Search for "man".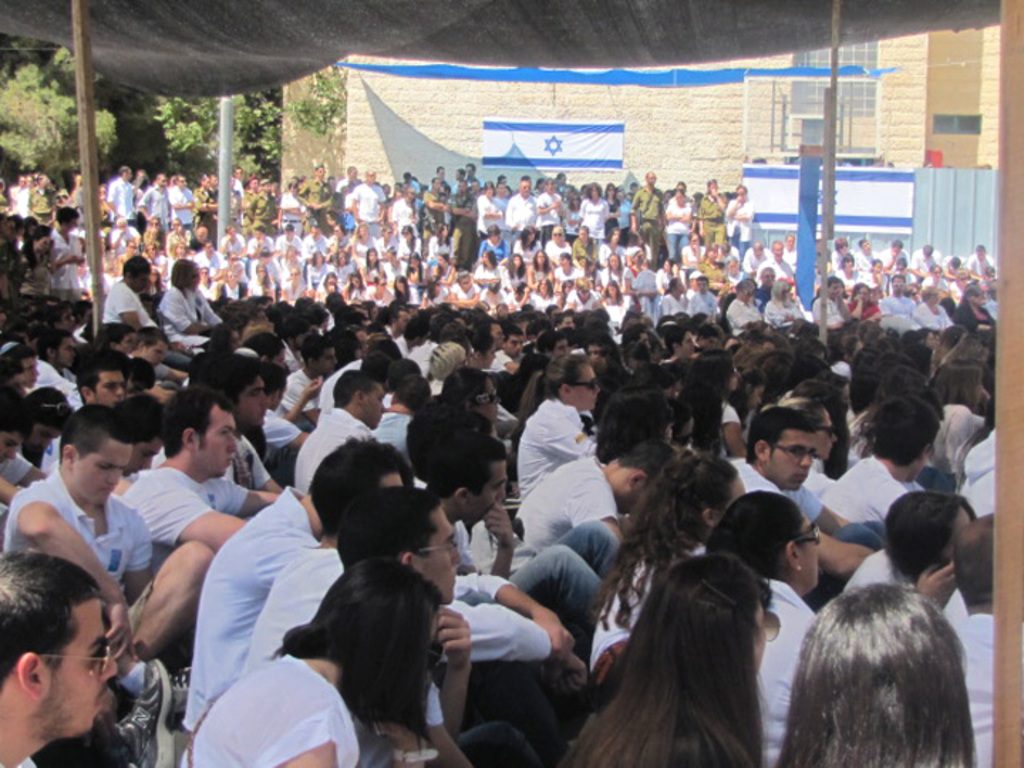
Found at {"x1": 299, "y1": 161, "x2": 333, "y2": 223}.
